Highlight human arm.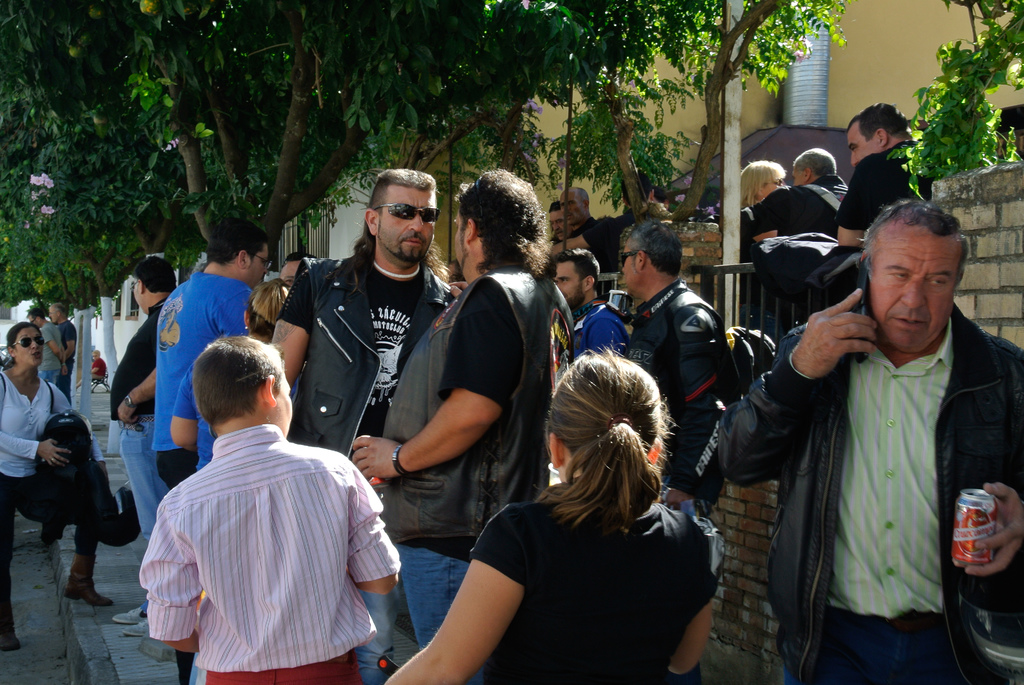
Highlighted region: x1=332 y1=448 x2=400 y2=594.
